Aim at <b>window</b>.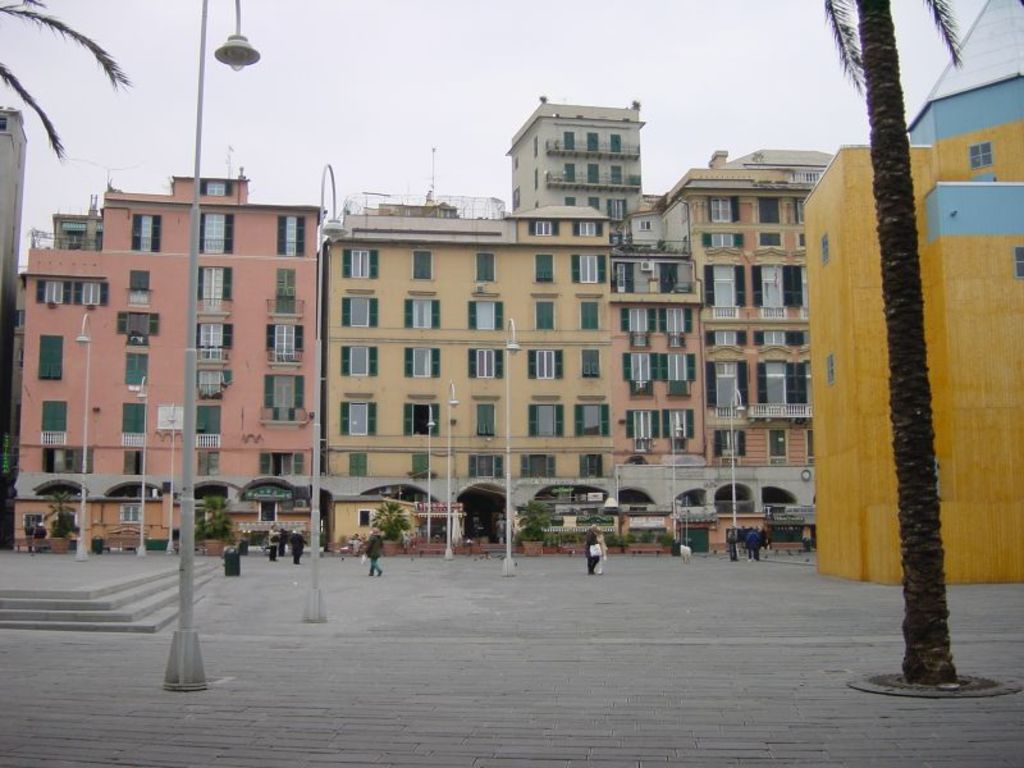
Aimed at pyautogui.locateOnScreen(758, 229, 783, 244).
